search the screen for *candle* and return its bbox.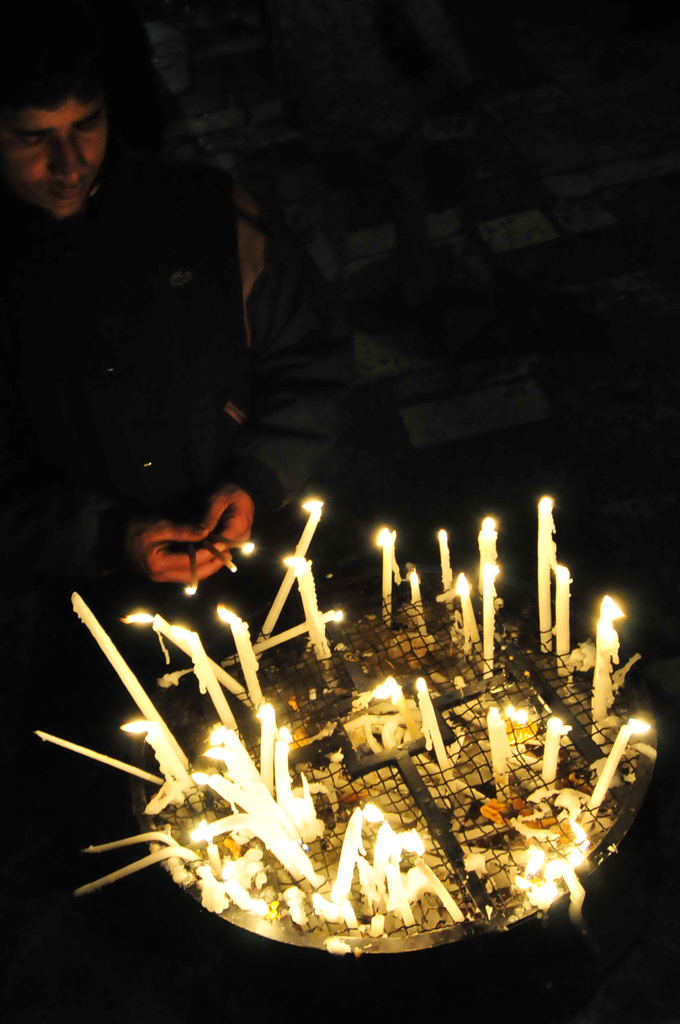
Found: 483:563:499:680.
